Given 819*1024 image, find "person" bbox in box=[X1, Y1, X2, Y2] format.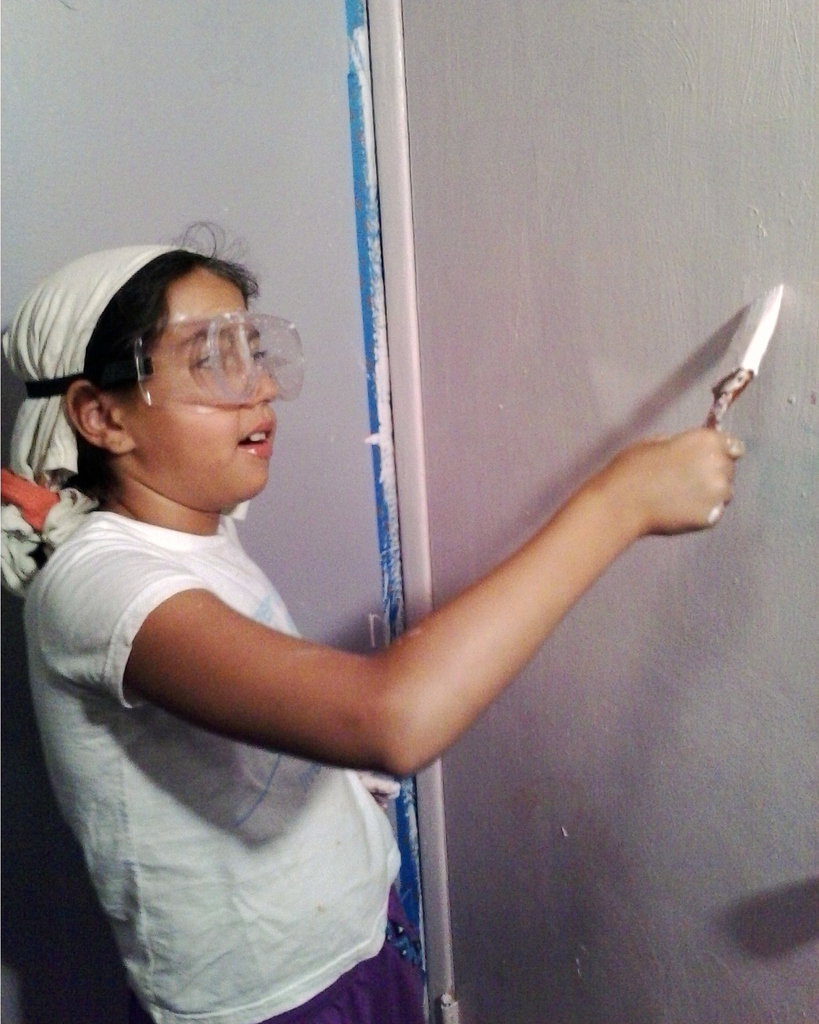
box=[38, 209, 779, 1023].
